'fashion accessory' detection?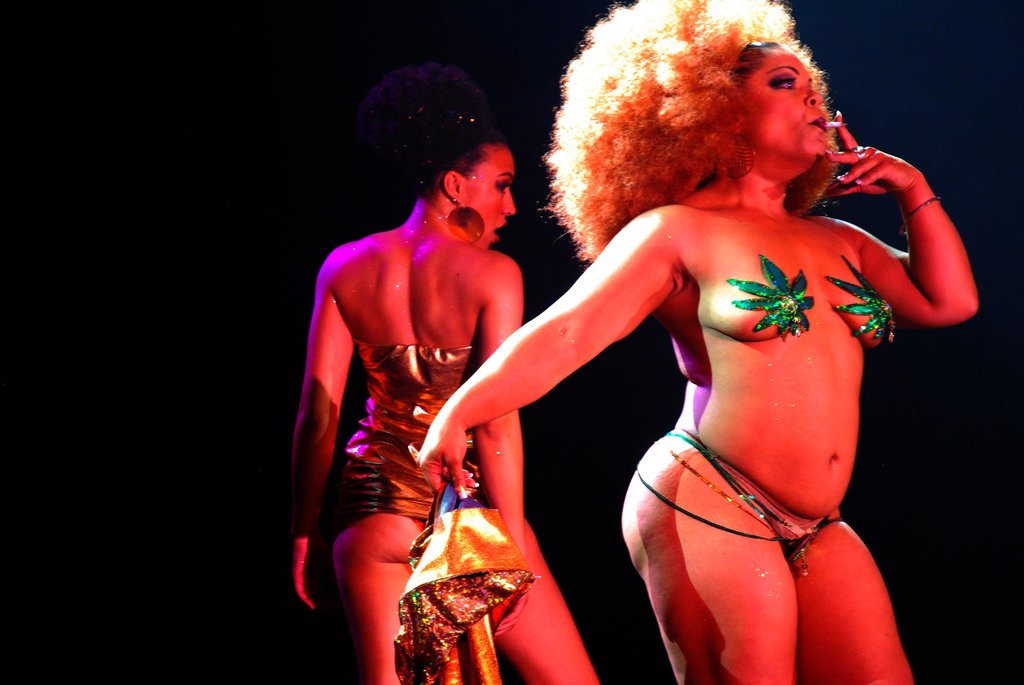
bbox=[714, 133, 757, 181]
